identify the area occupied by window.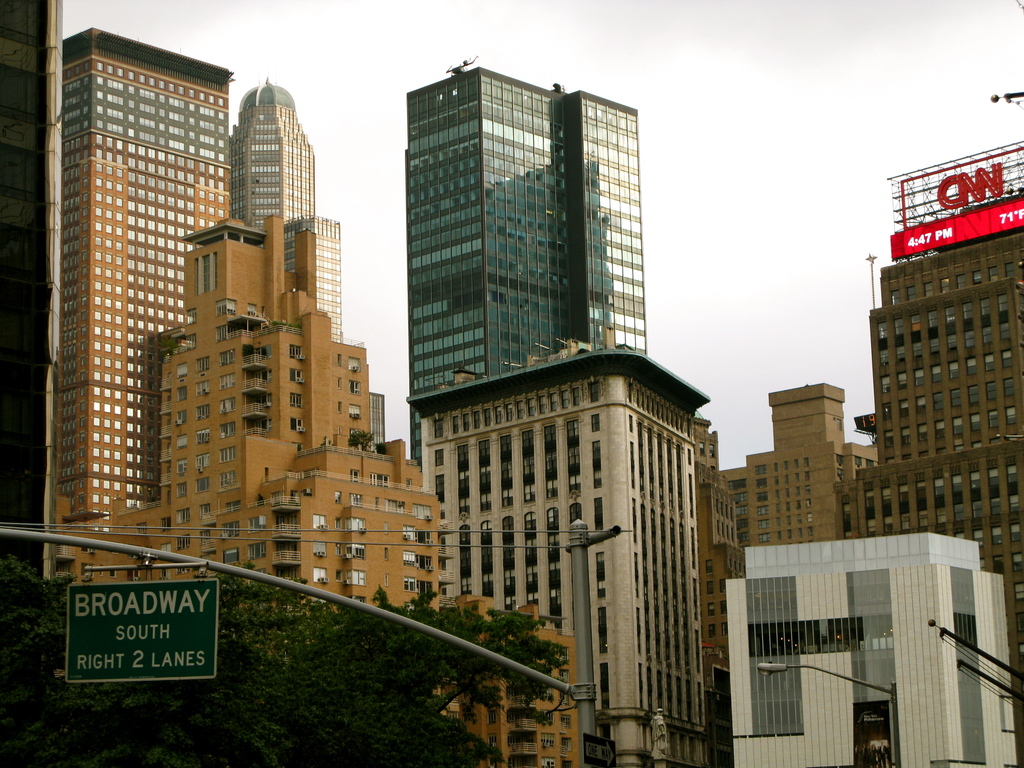
Area: Rect(291, 338, 310, 369).
